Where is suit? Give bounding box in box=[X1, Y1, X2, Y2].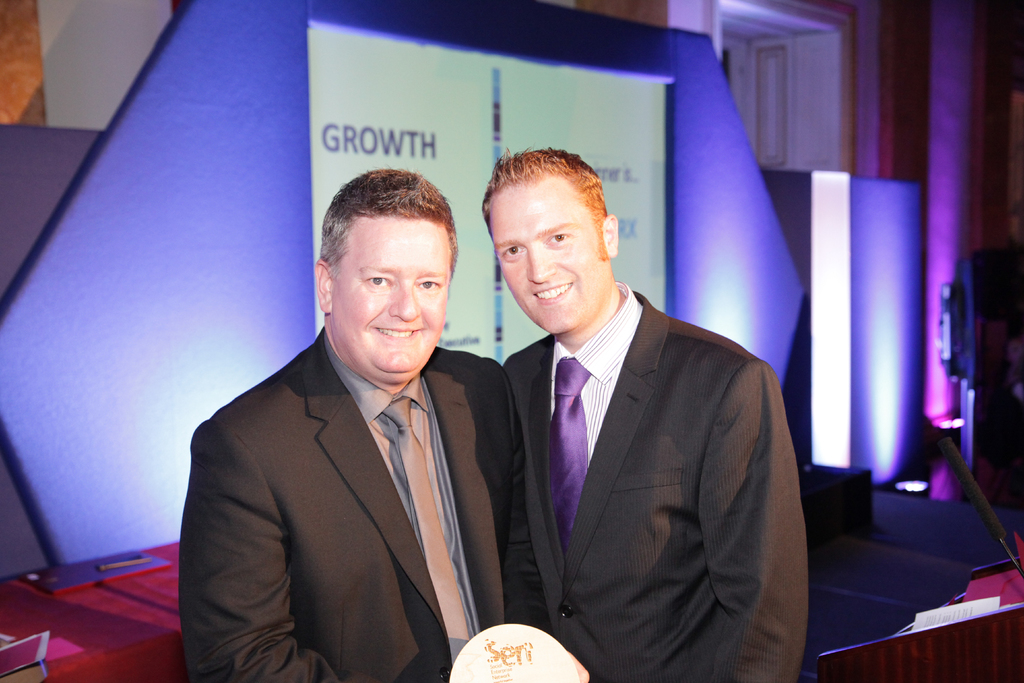
box=[168, 328, 552, 682].
